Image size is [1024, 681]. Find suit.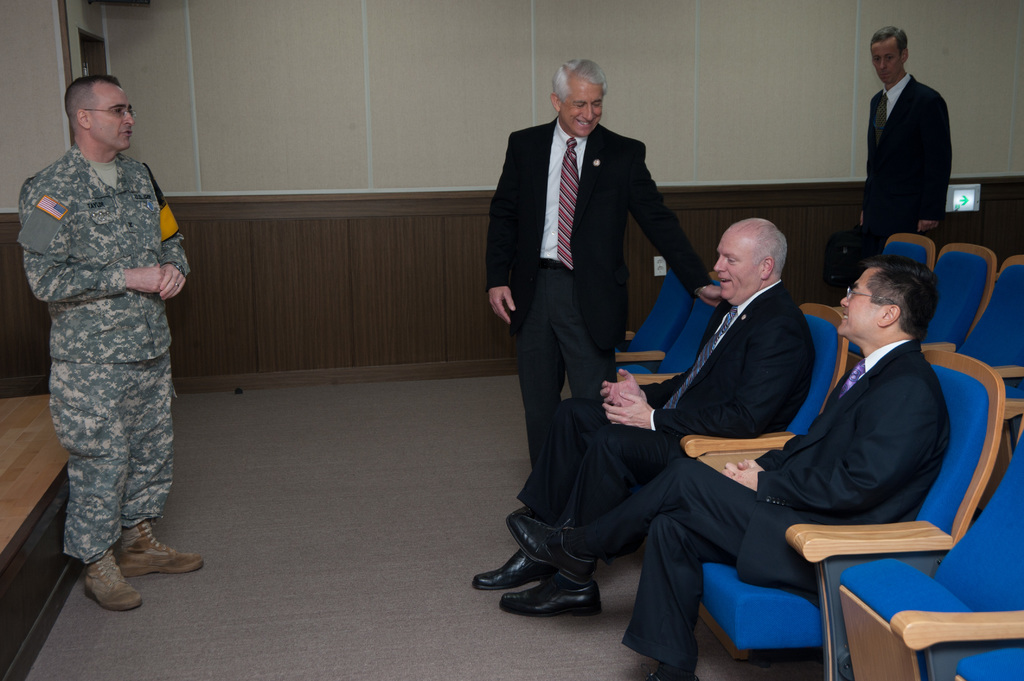
[865, 67, 951, 251].
